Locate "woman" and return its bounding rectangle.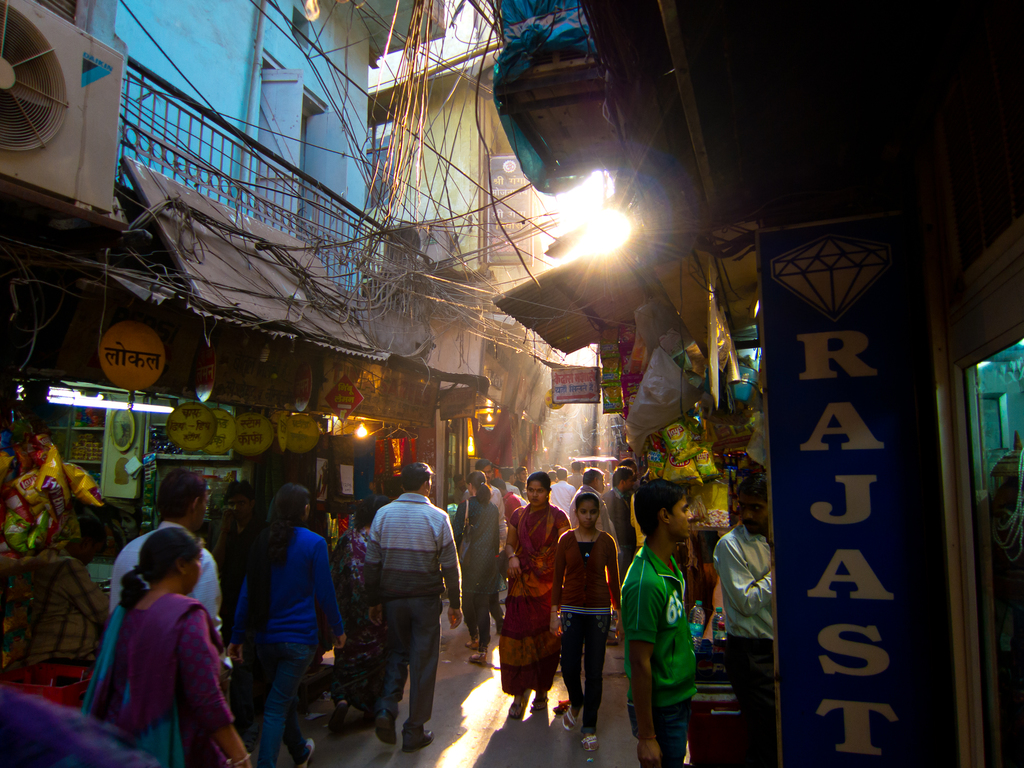
(left=93, top=508, right=227, bottom=764).
